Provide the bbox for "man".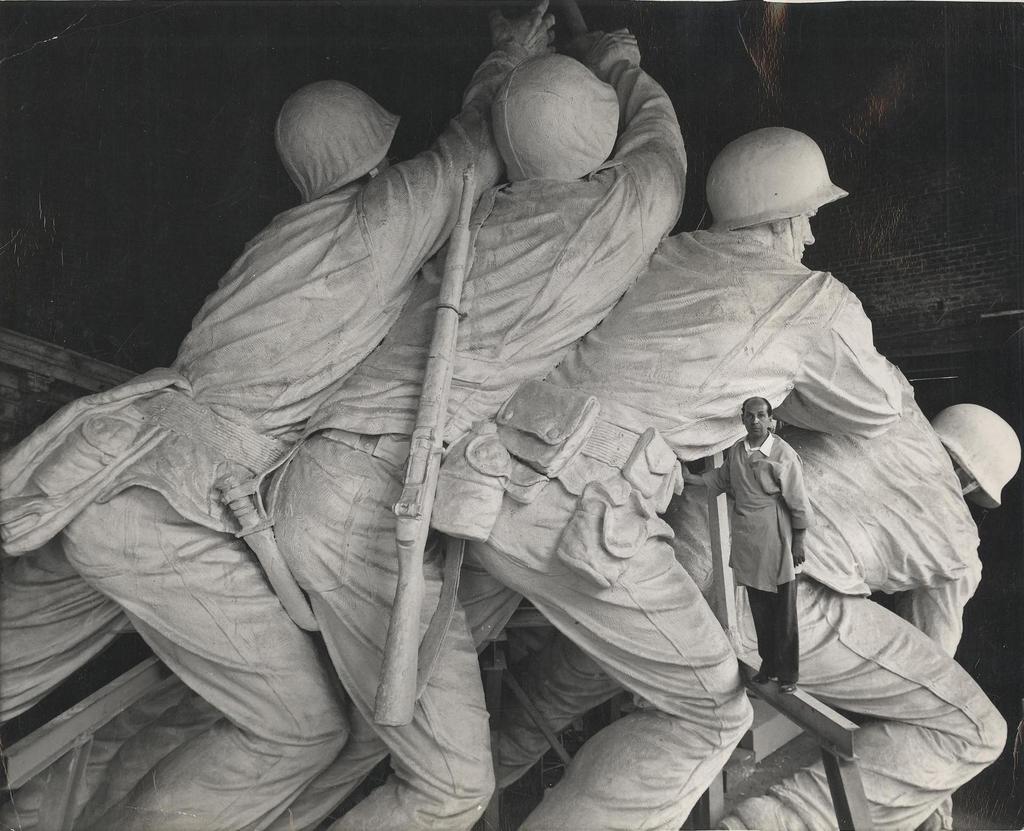
bbox(471, 132, 896, 830).
